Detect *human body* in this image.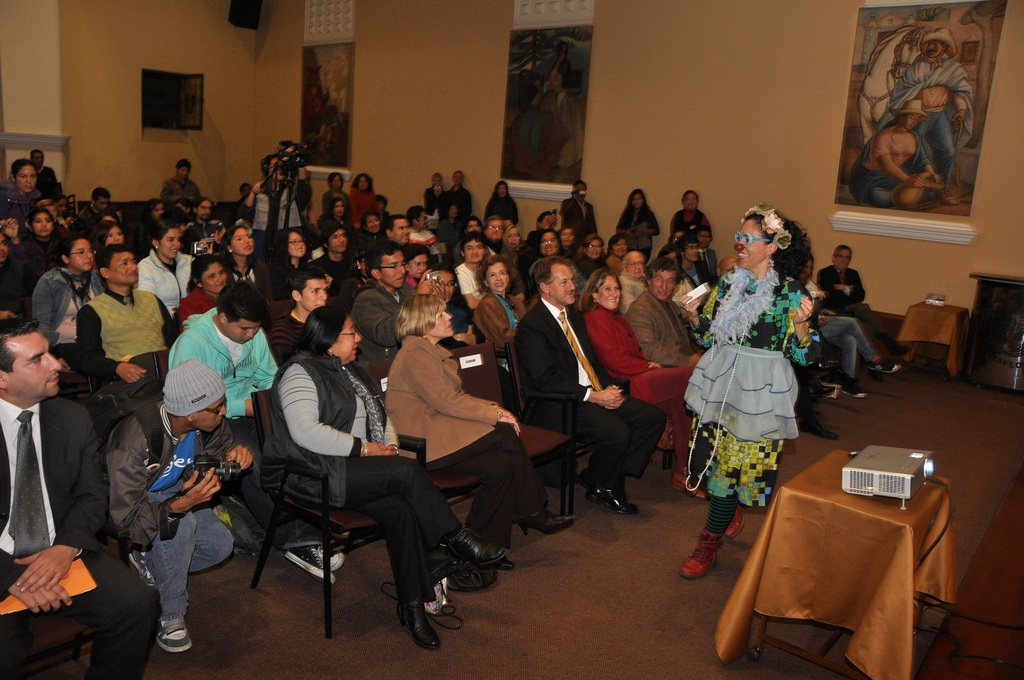
Detection: [695,250,809,584].
